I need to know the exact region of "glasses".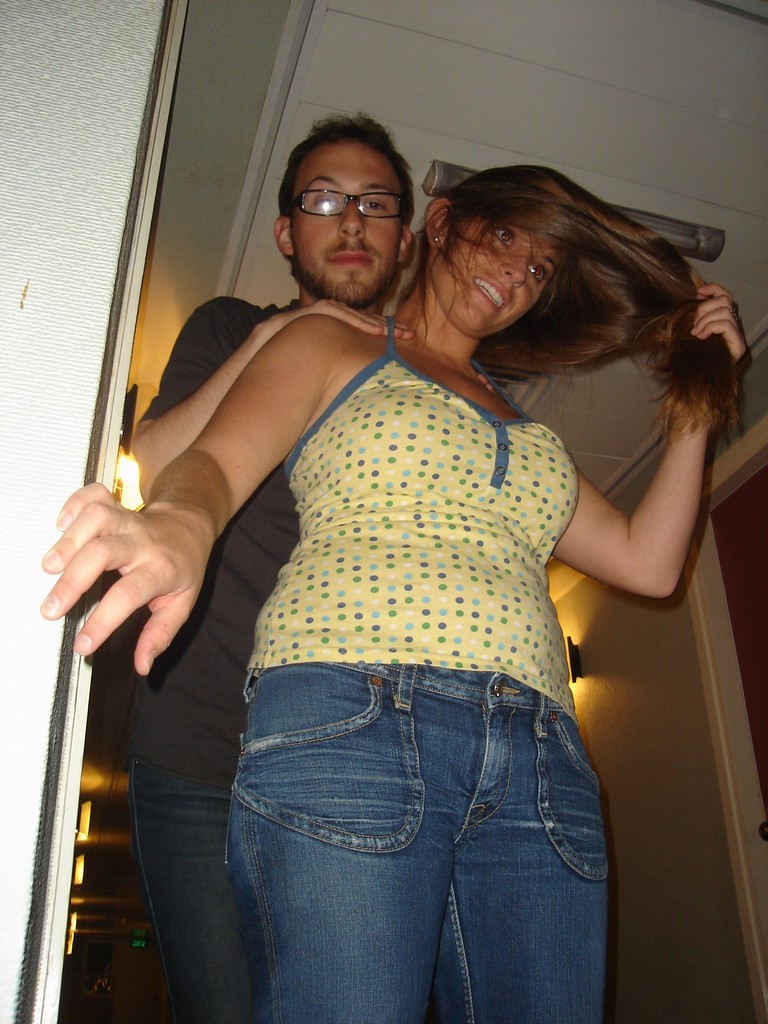
Region: bbox=[291, 188, 404, 219].
